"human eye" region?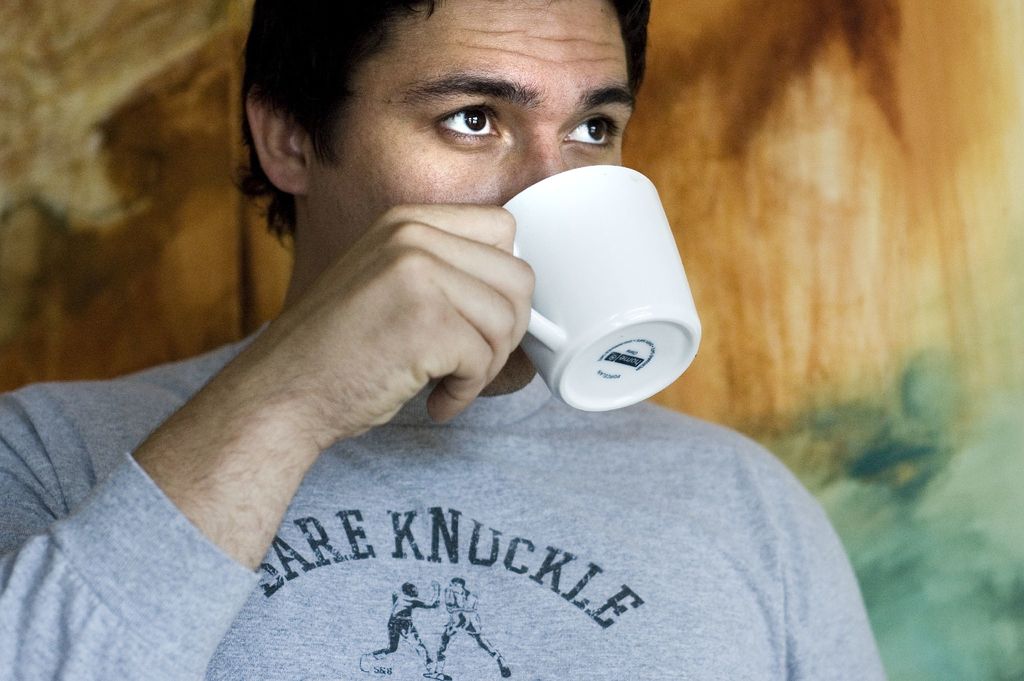
<box>559,104,628,160</box>
